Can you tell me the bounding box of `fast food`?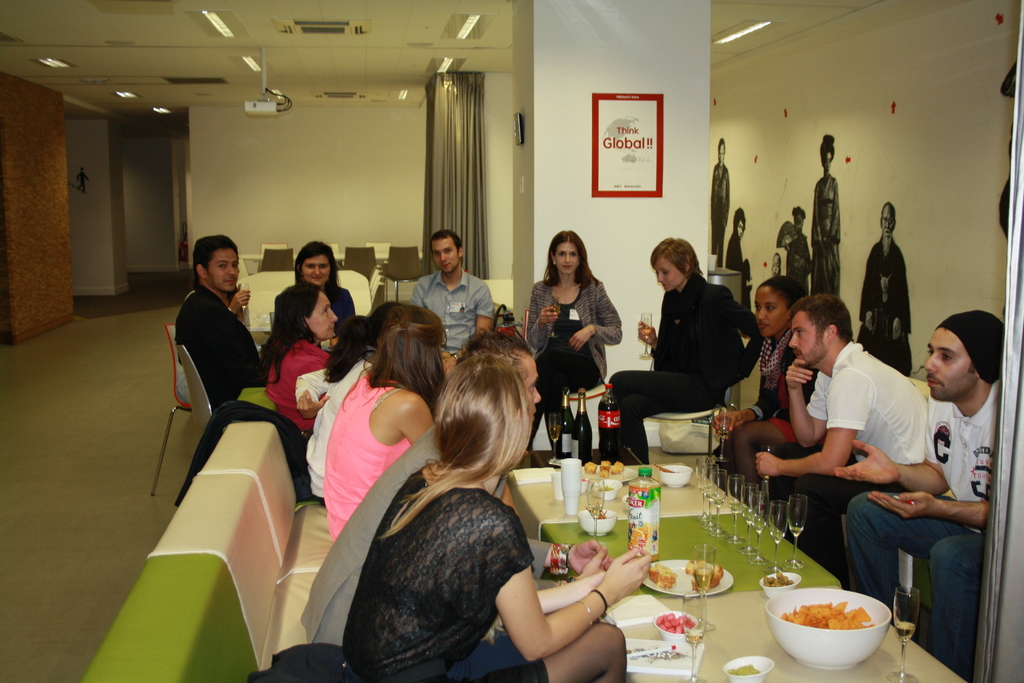
bbox=(581, 459, 596, 475).
